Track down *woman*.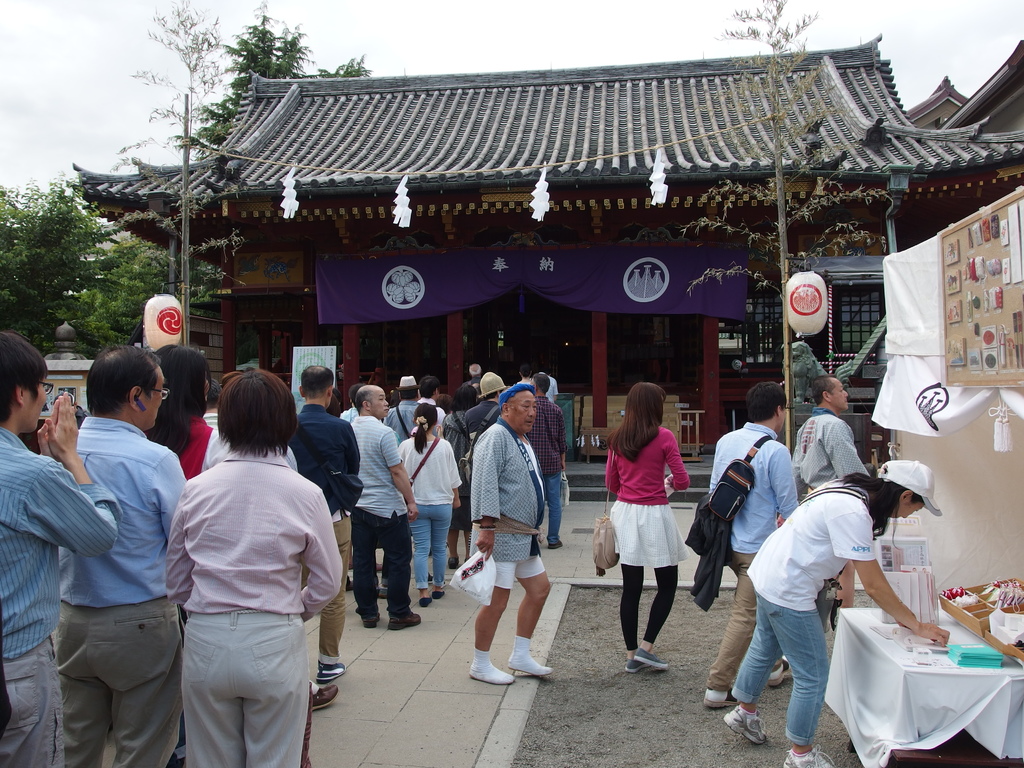
Tracked to x1=156, y1=373, x2=342, y2=767.
